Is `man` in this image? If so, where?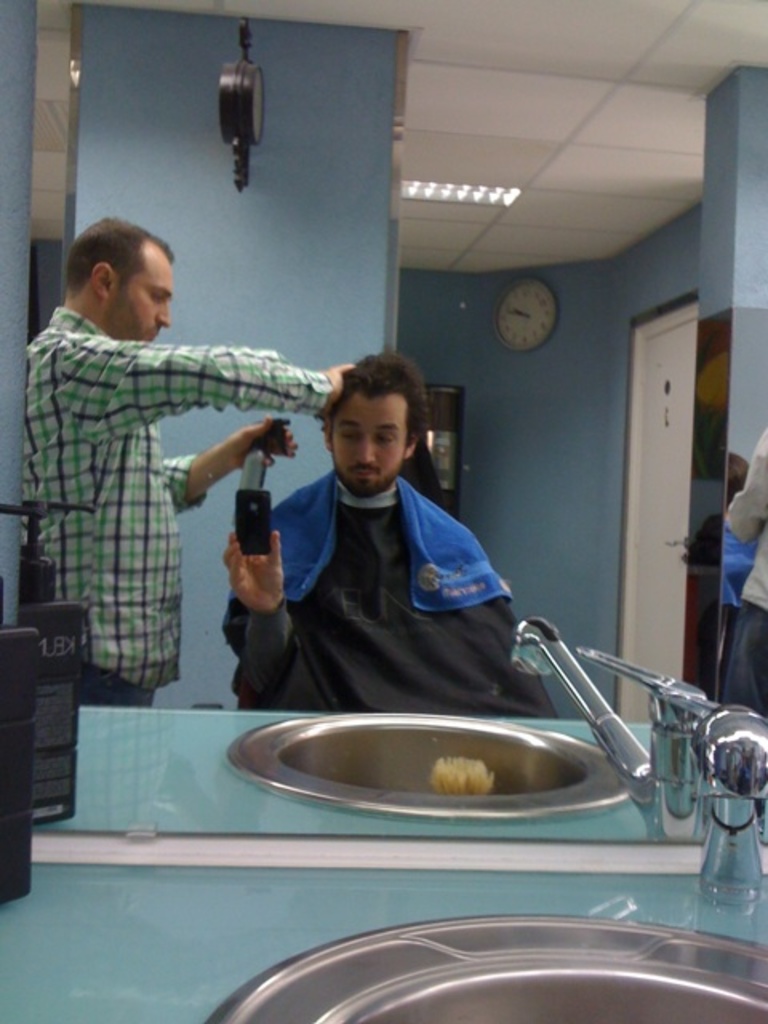
Yes, at (left=216, top=341, right=558, bottom=712).
